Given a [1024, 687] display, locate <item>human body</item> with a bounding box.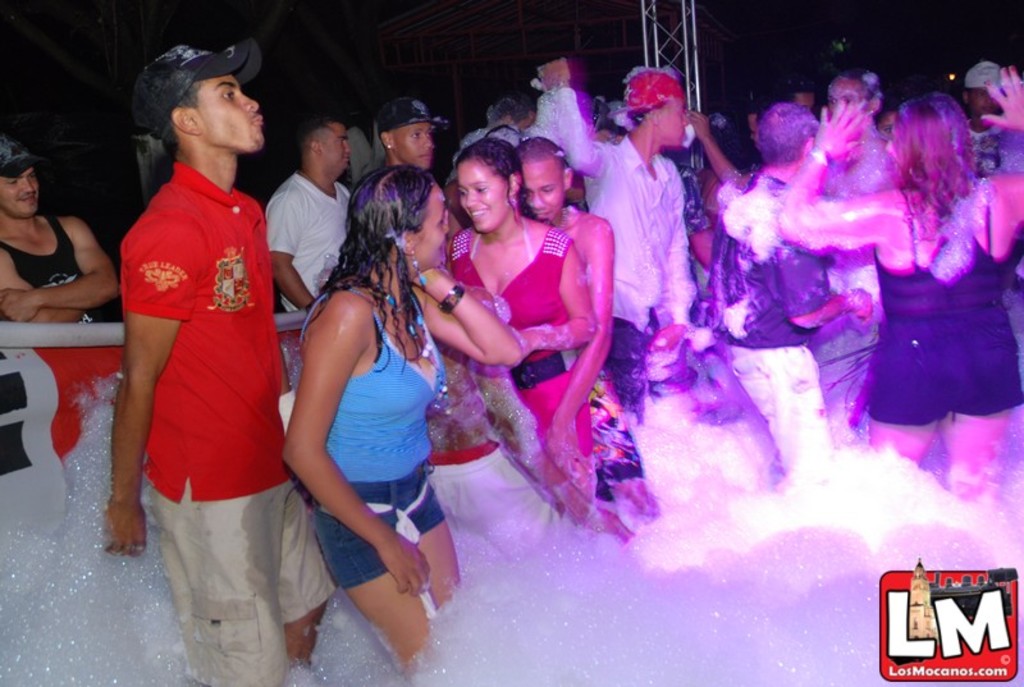
Located: (108,38,335,686).
